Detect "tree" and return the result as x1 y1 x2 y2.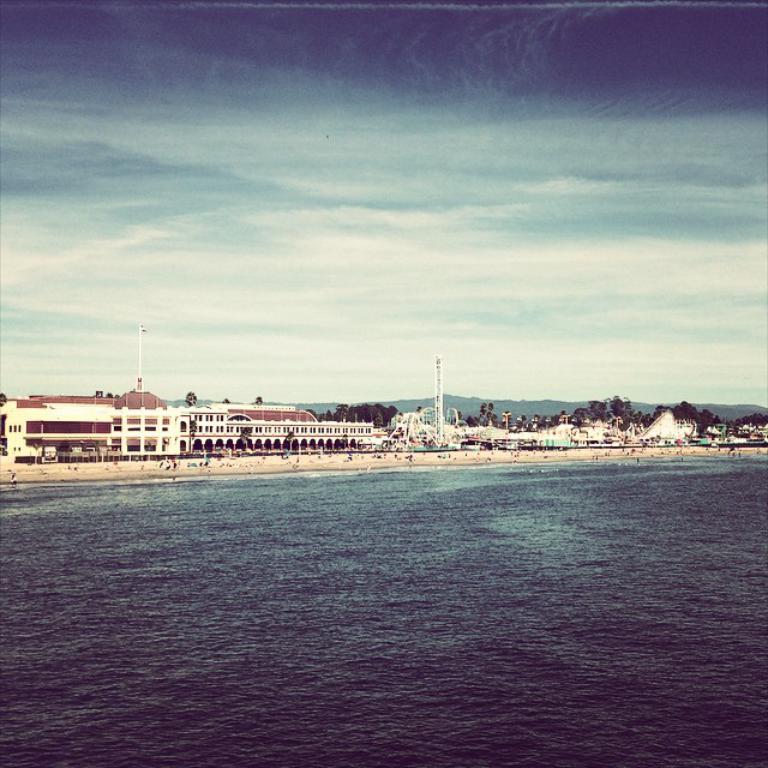
181 390 200 407.
